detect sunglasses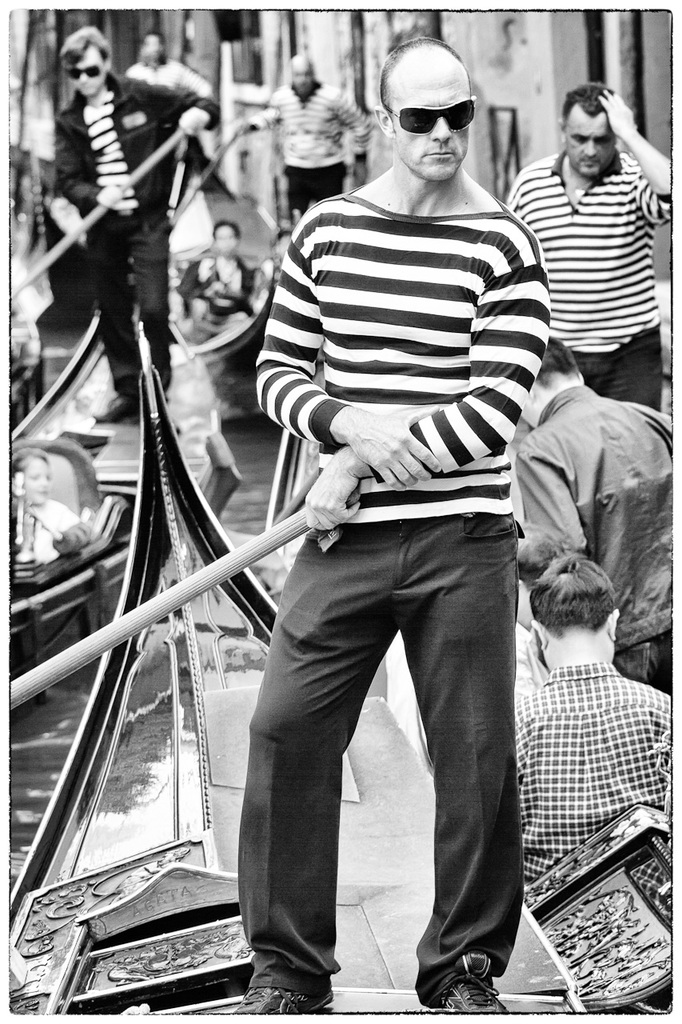
(385, 96, 473, 138)
